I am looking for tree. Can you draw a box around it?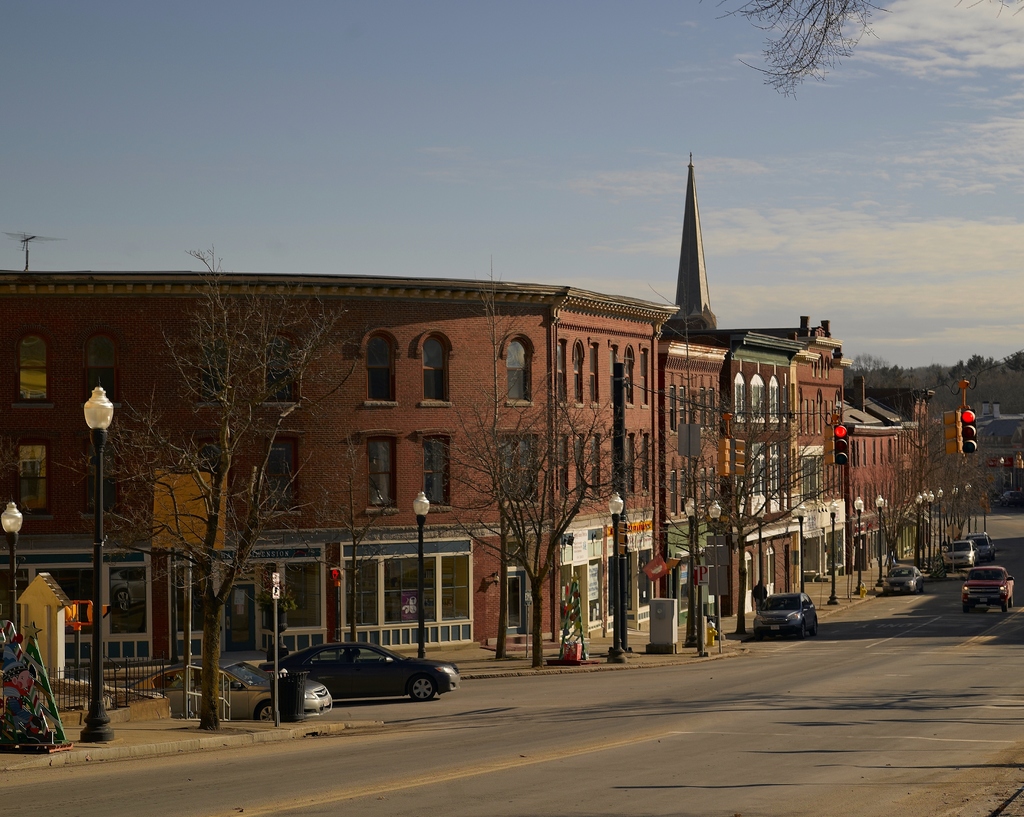
Sure, the bounding box is left=904, top=433, right=1009, bottom=570.
